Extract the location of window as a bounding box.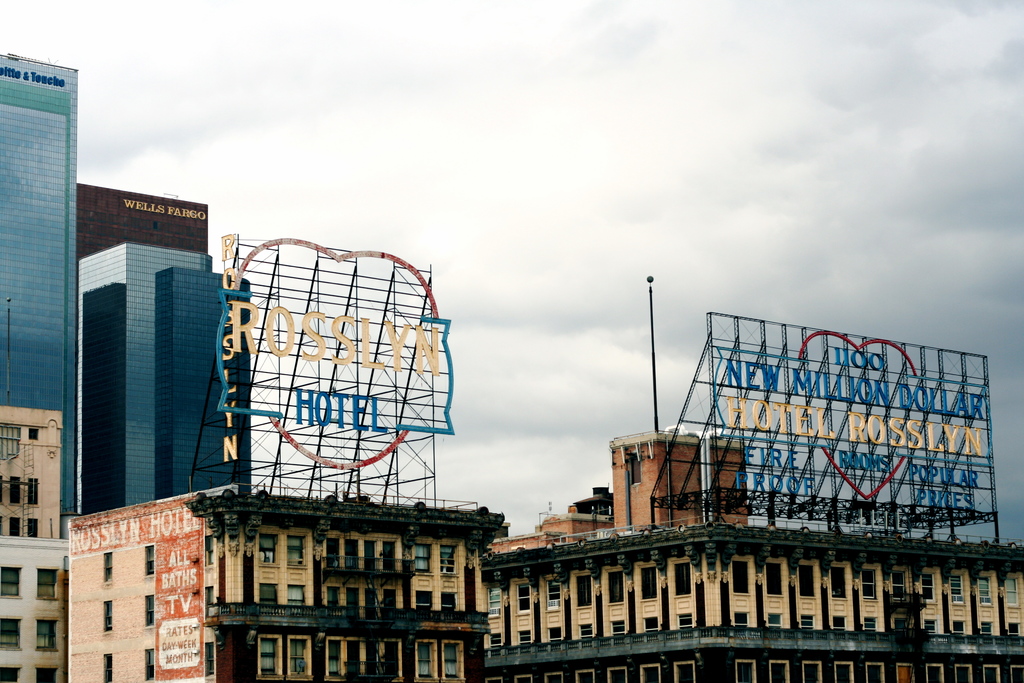
0 563 20 598.
